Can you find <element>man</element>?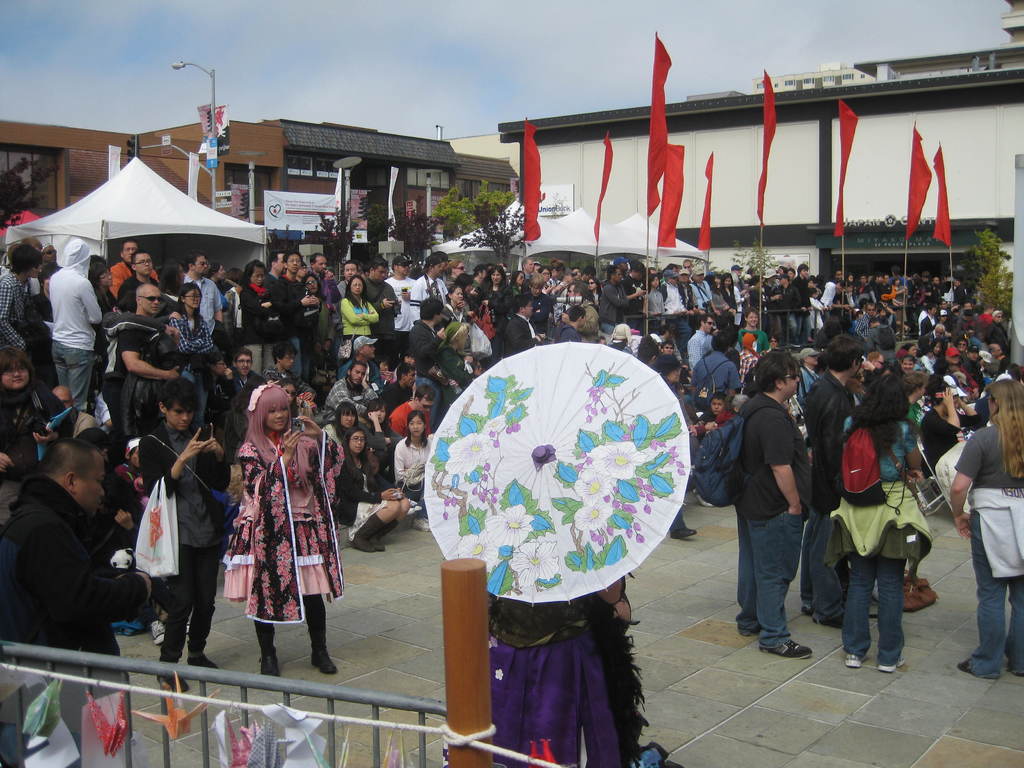
Yes, bounding box: bbox=[113, 239, 163, 292].
